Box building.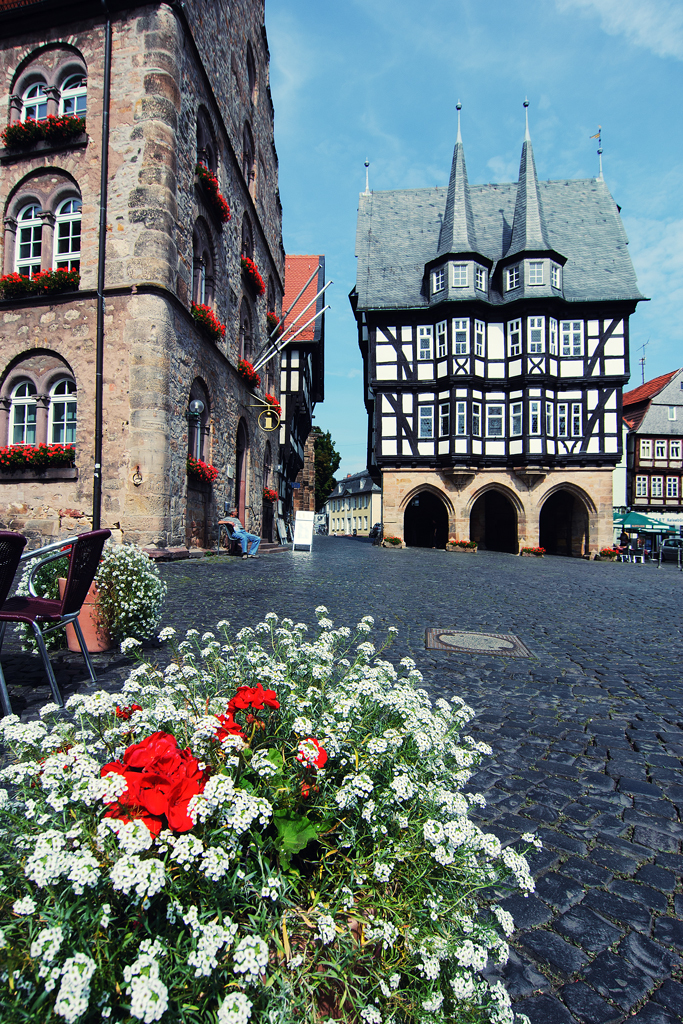
bbox=[0, 0, 318, 563].
